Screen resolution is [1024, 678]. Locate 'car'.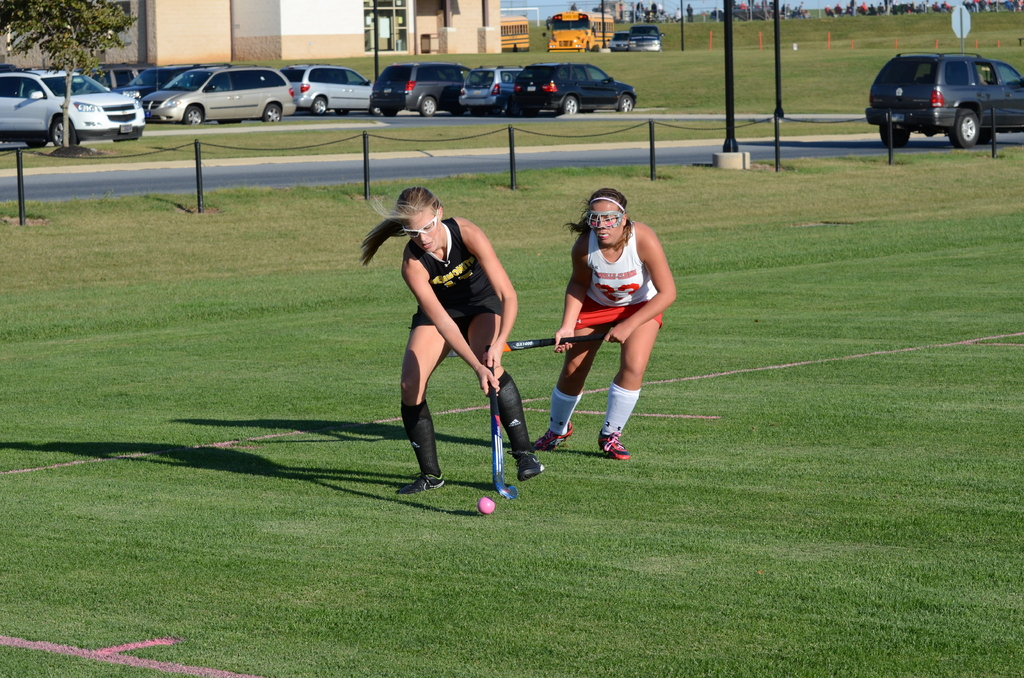
<bbox>278, 63, 373, 113</bbox>.
